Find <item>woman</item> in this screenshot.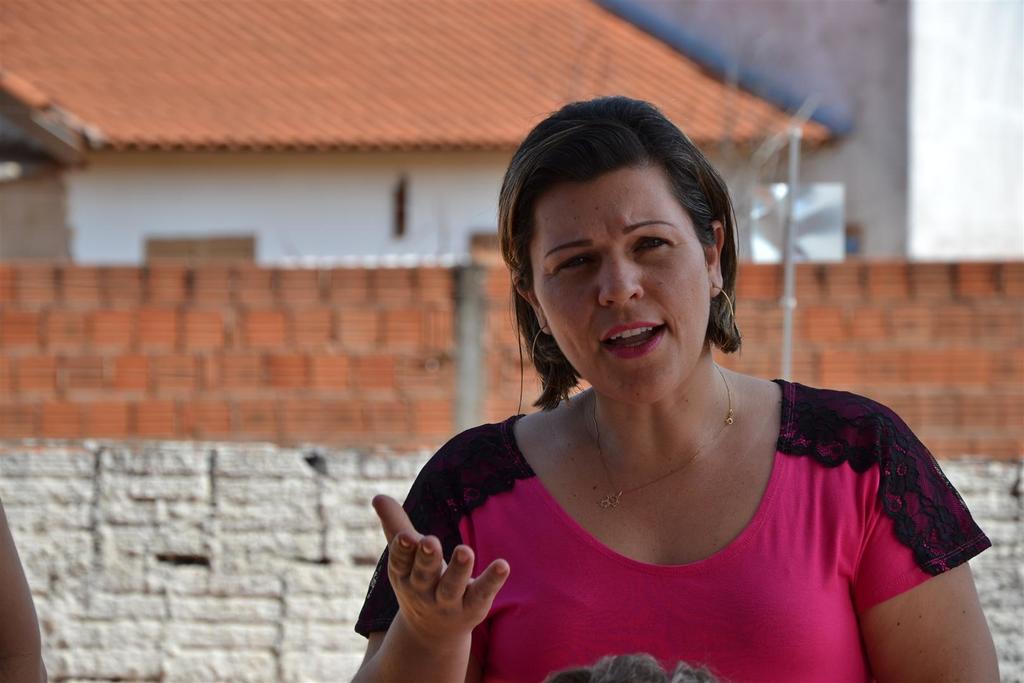
The bounding box for <item>woman</item> is 346:108:965:674.
